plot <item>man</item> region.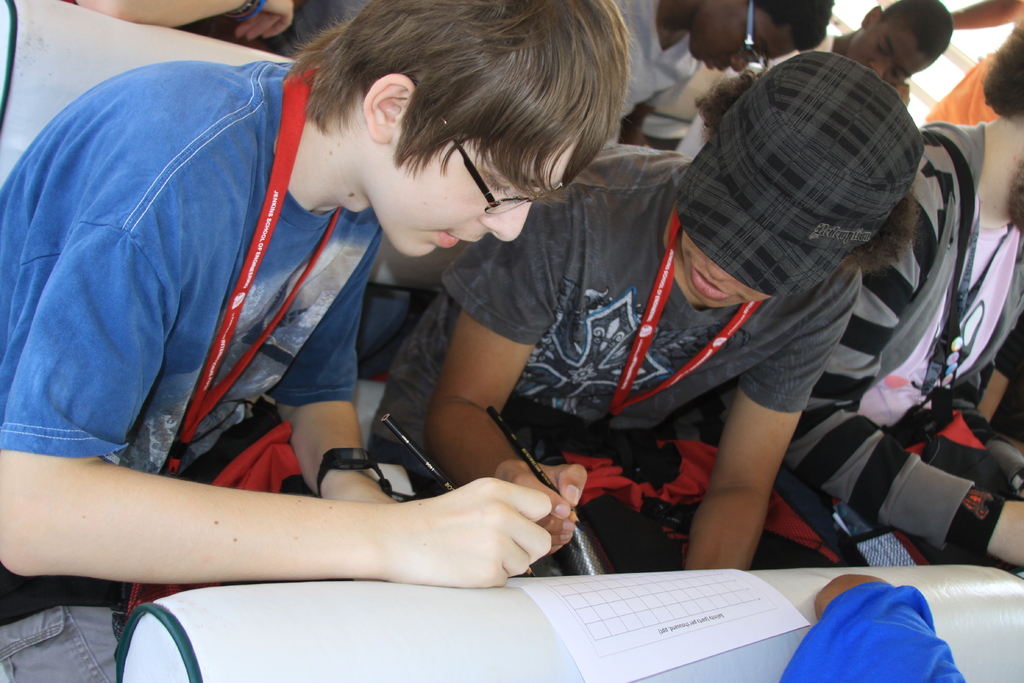
Plotted at Rect(0, 0, 630, 682).
